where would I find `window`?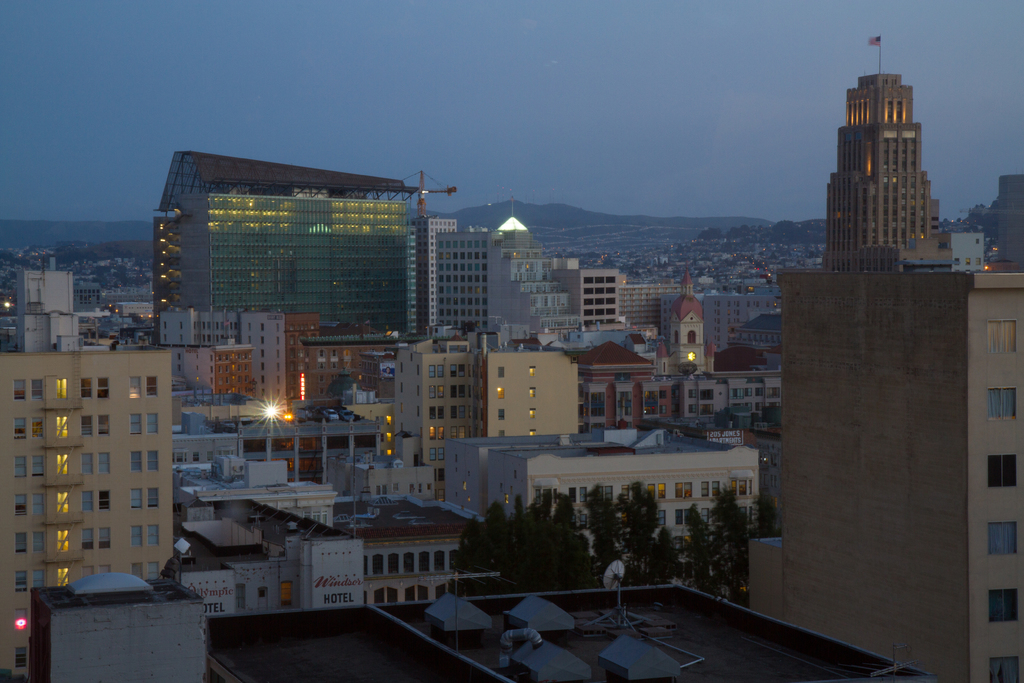
At BBox(449, 364, 456, 375).
